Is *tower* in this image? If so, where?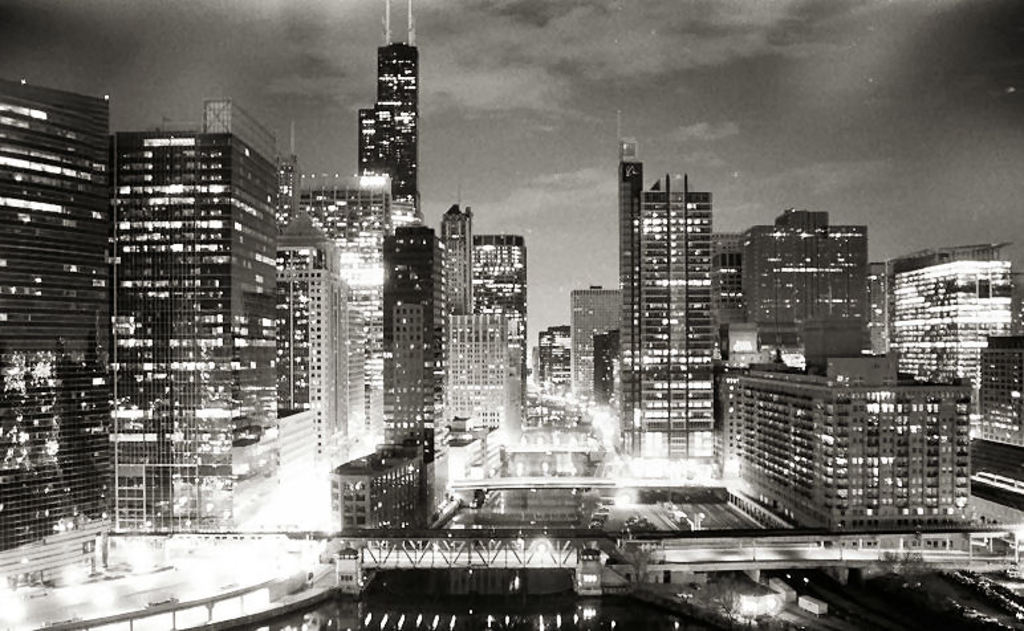
Yes, at left=732, top=208, right=871, bottom=367.
